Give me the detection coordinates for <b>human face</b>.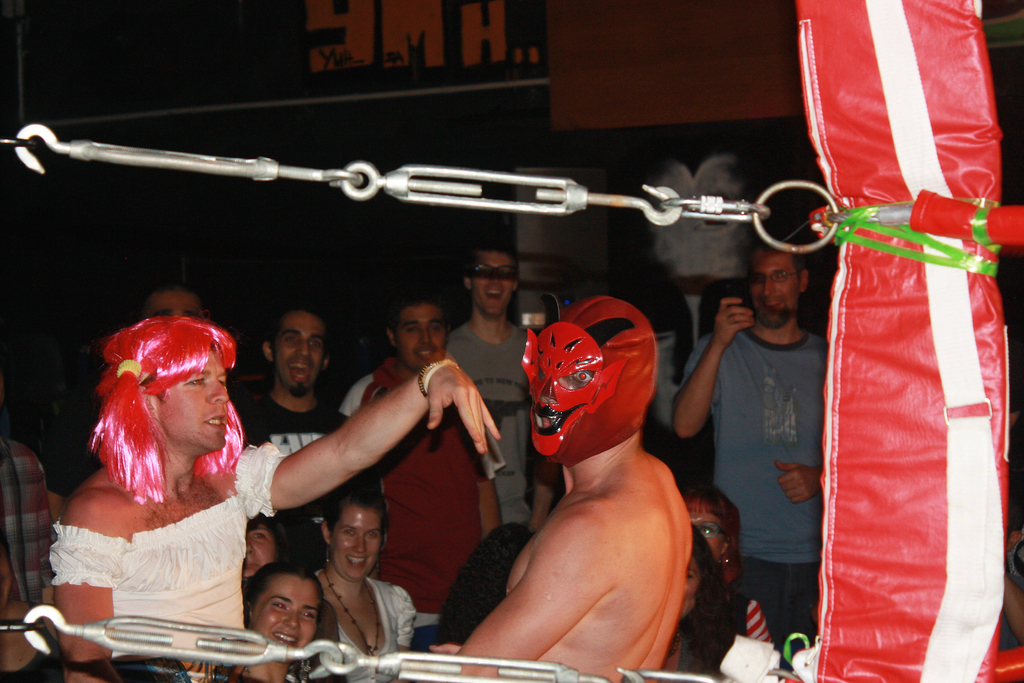
746/247/804/327.
